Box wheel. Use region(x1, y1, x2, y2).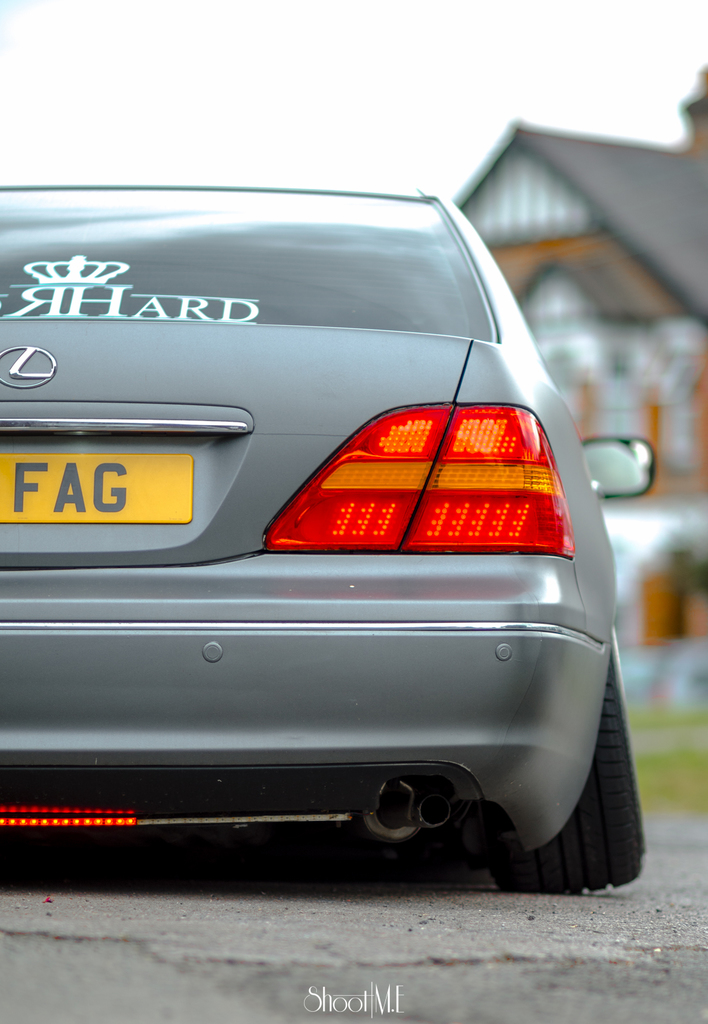
region(514, 672, 636, 890).
